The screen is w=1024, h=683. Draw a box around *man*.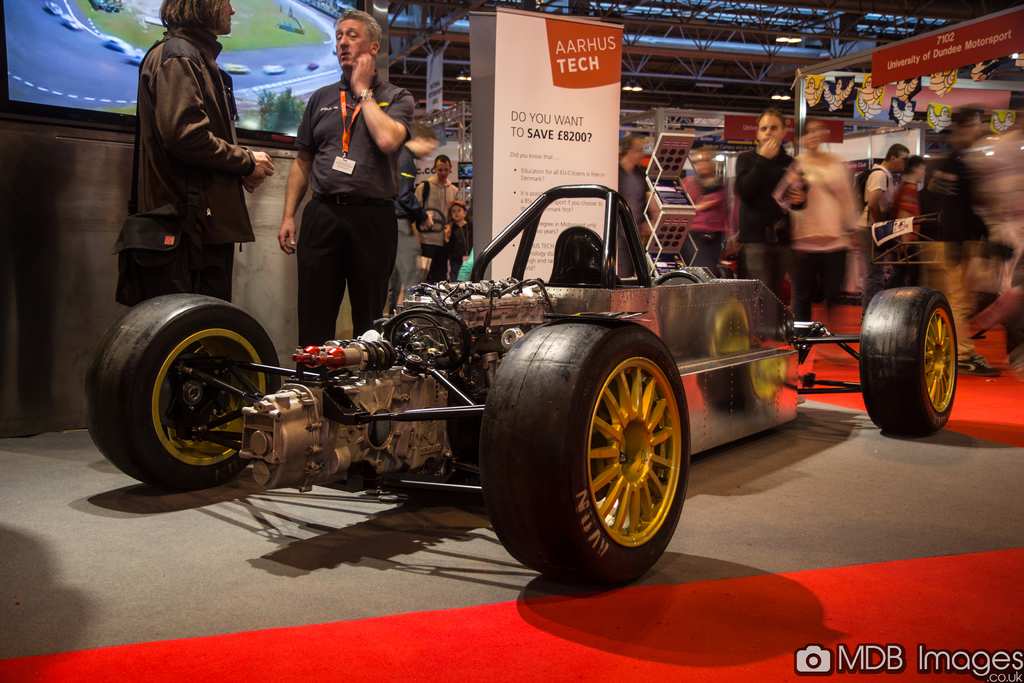
bbox=[735, 111, 812, 295].
